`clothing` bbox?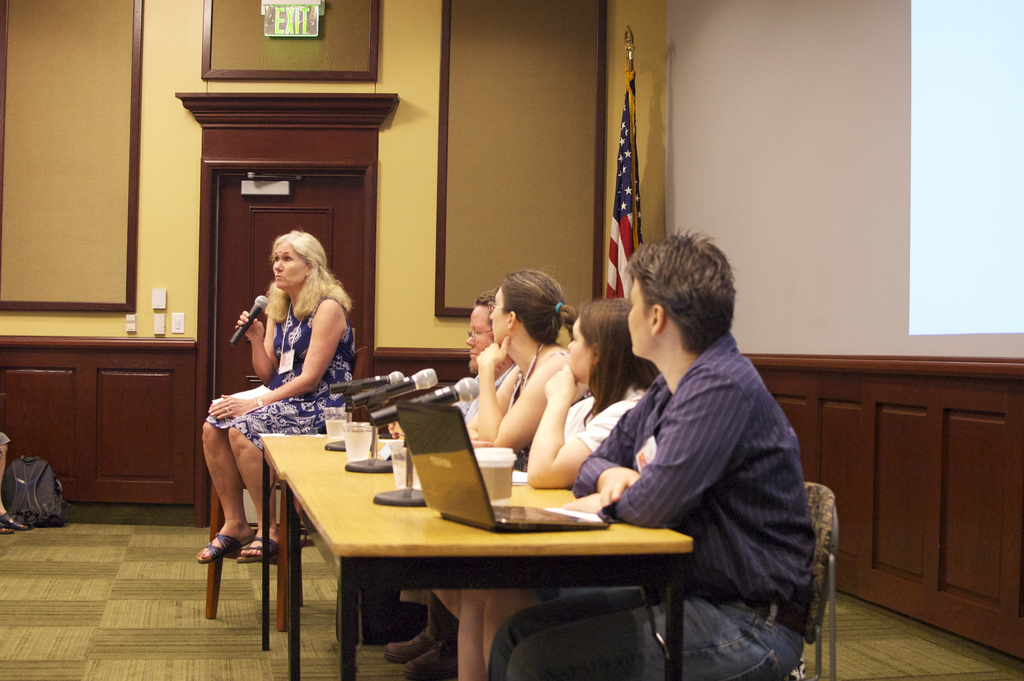
bbox=[505, 344, 588, 475]
